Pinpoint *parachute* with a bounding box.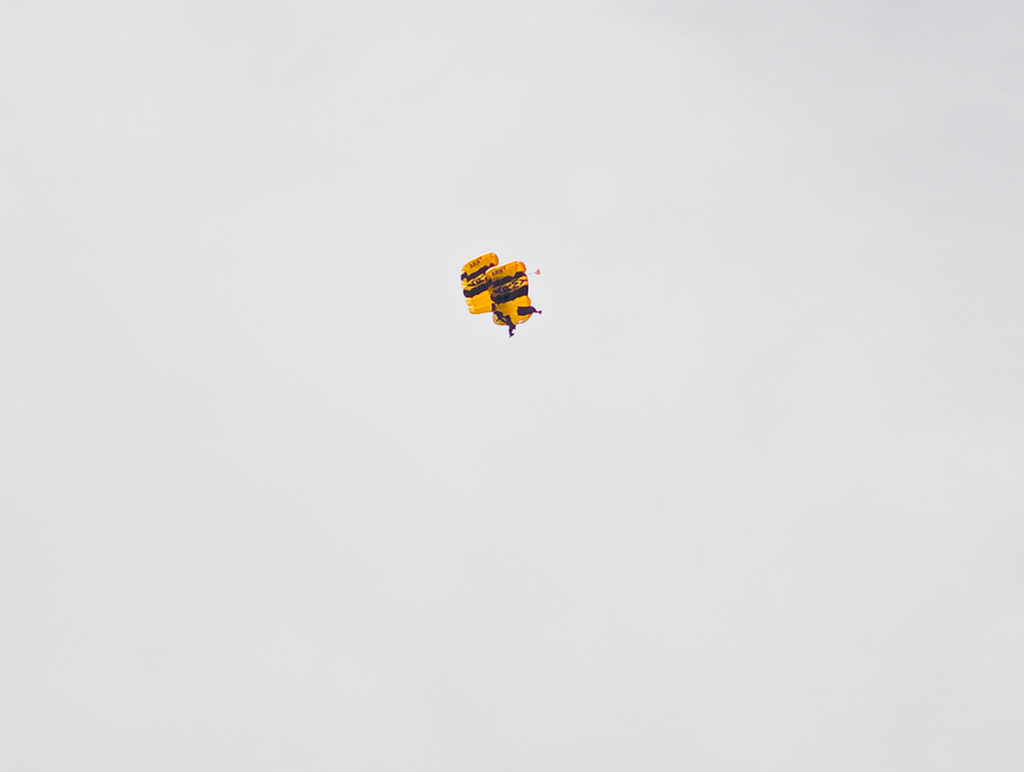
rect(450, 244, 538, 336).
